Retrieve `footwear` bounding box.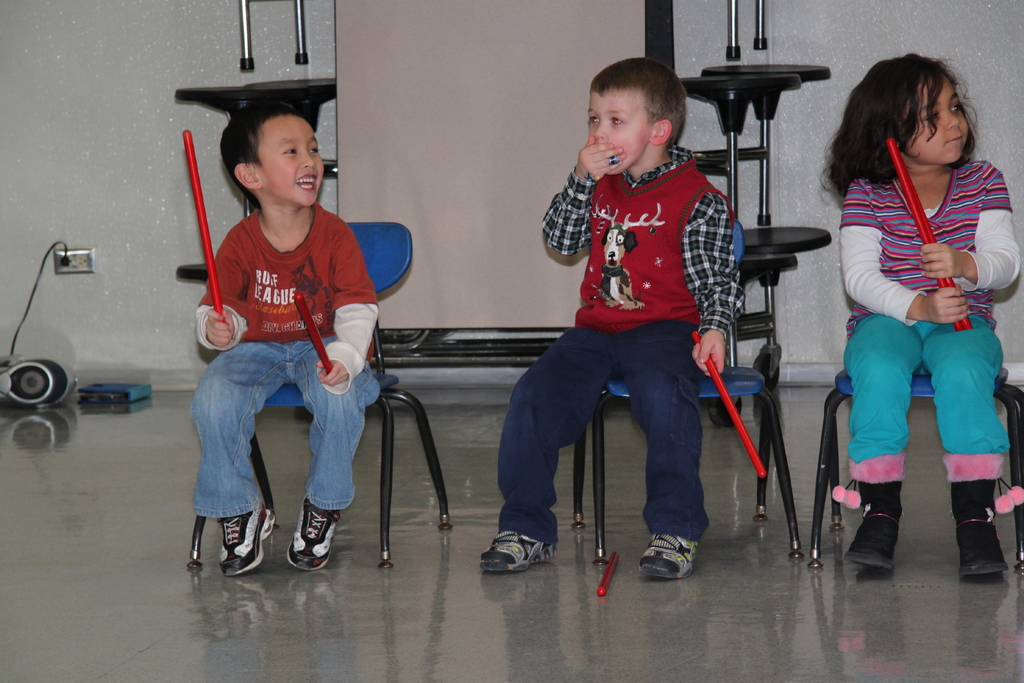
Bounding box: <box>487,509,555,586</box>.
